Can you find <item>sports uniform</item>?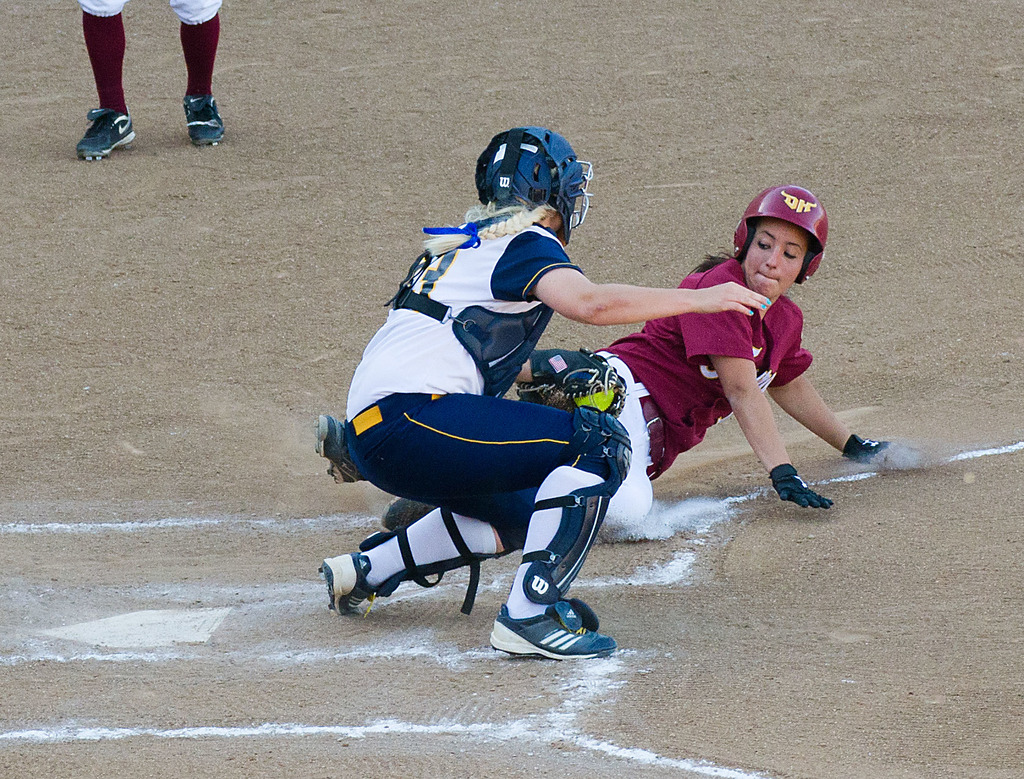
Yes, bounding box: bbox=(76, 0, 216, 115).
